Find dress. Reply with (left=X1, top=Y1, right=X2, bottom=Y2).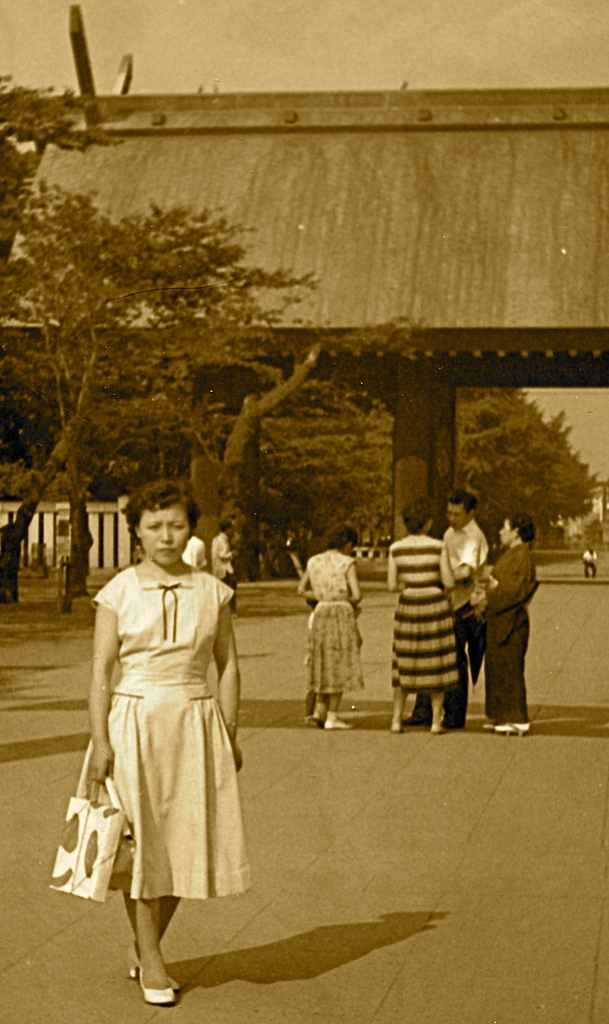
(left=391, top=536, right=458, bottom=694).
